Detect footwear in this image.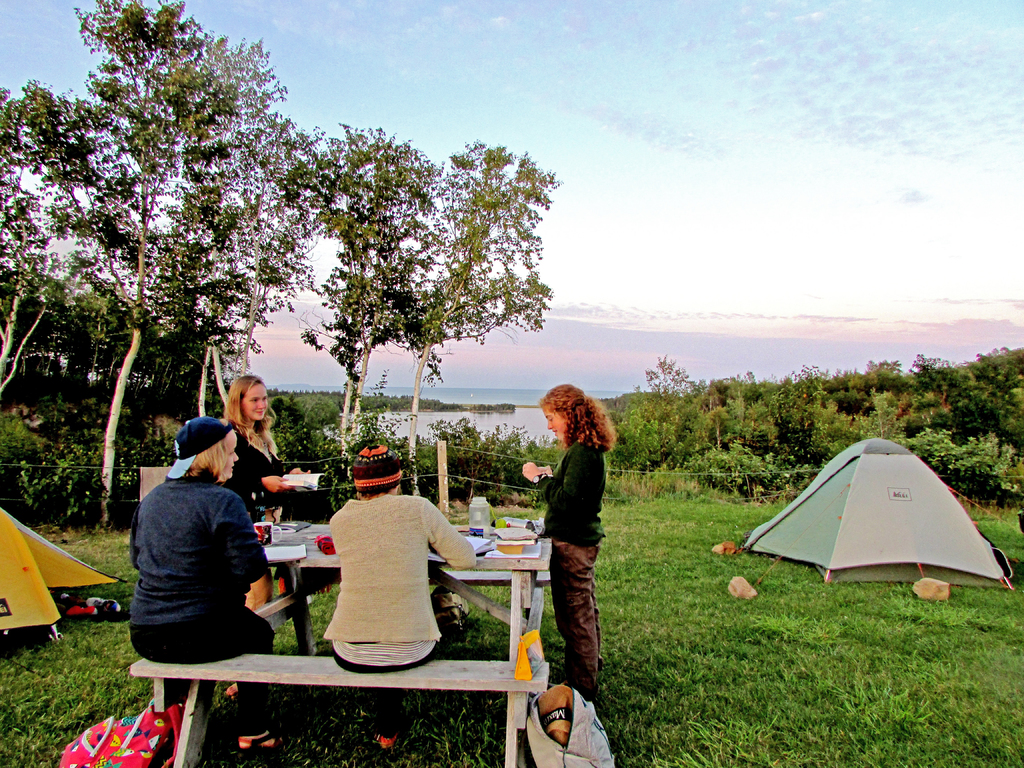
Detection: left=233, top=725, right=294, bottom=756.
